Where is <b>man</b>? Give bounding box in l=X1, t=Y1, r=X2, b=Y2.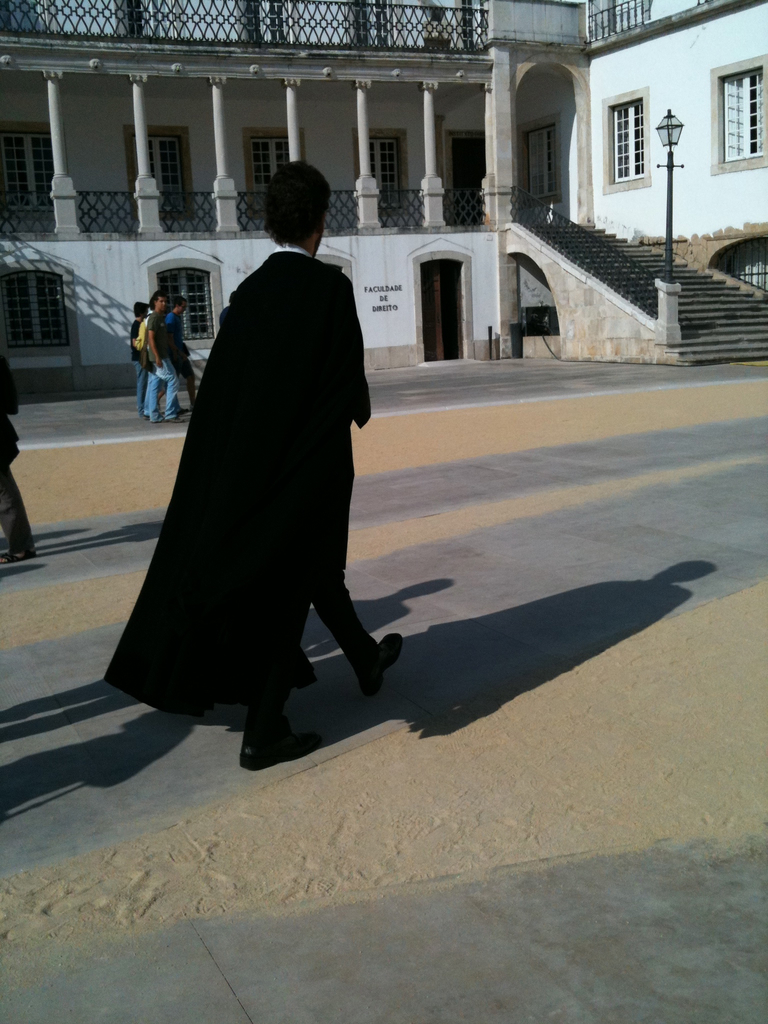
l=125, t=135, r=405, b=726.
